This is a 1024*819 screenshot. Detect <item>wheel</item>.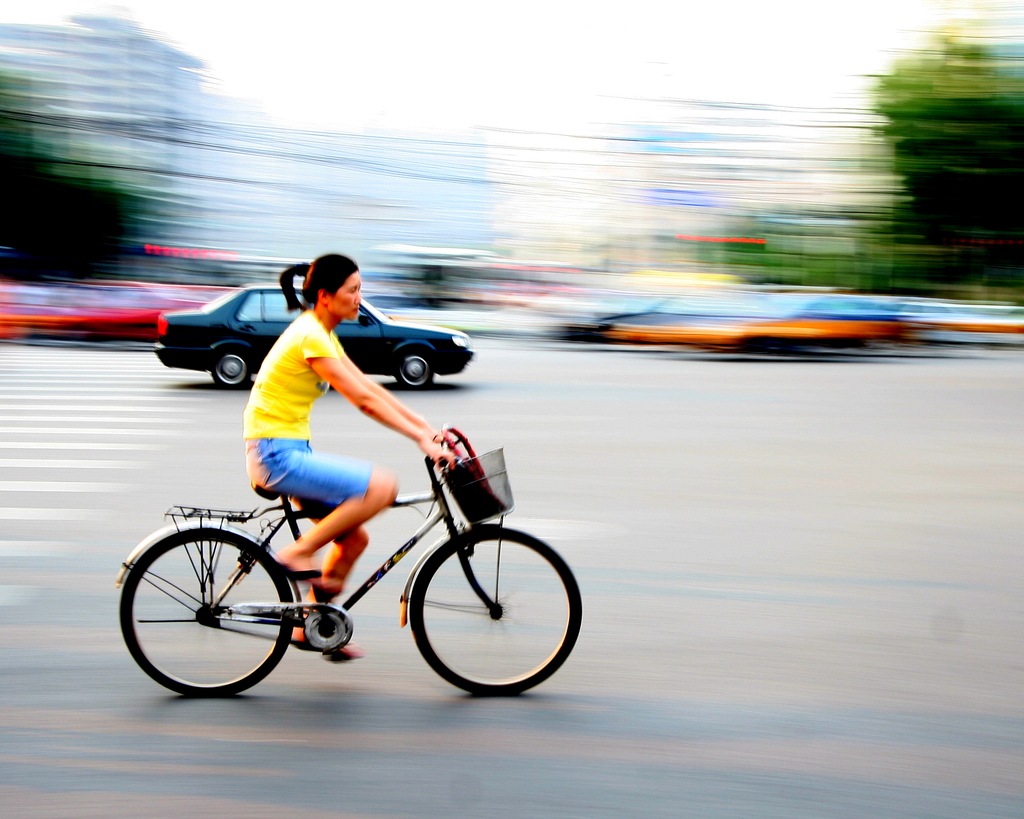
Rect(207, 348, 254, 384).
